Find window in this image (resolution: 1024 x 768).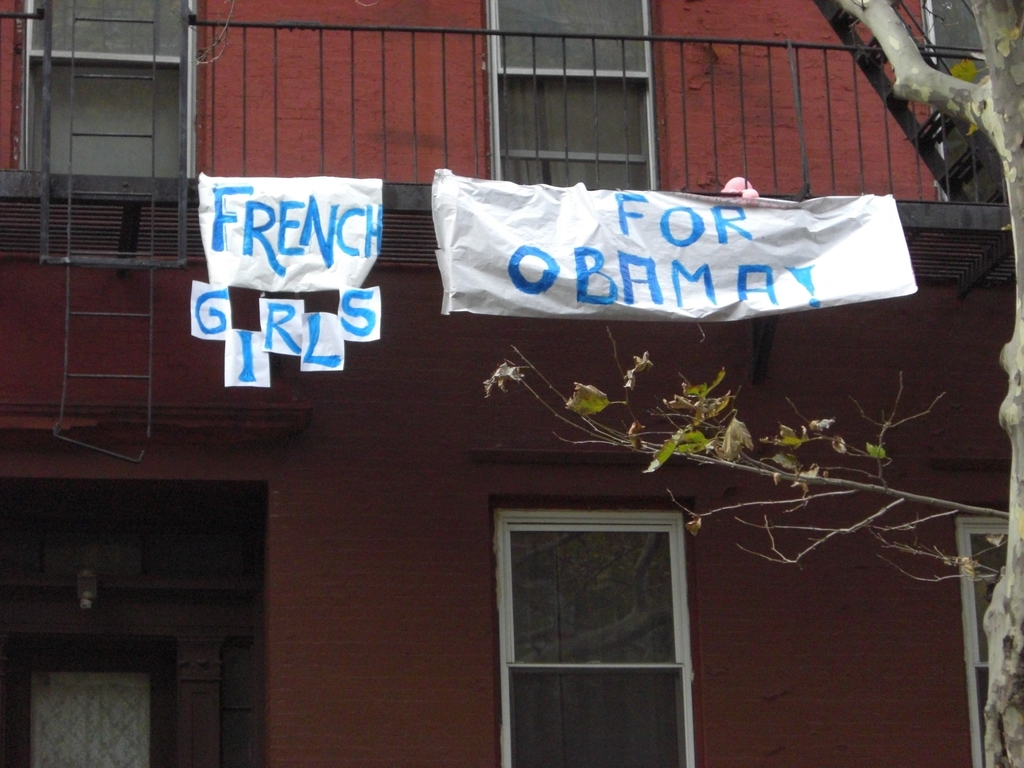
[483, 0, 659, 193].
